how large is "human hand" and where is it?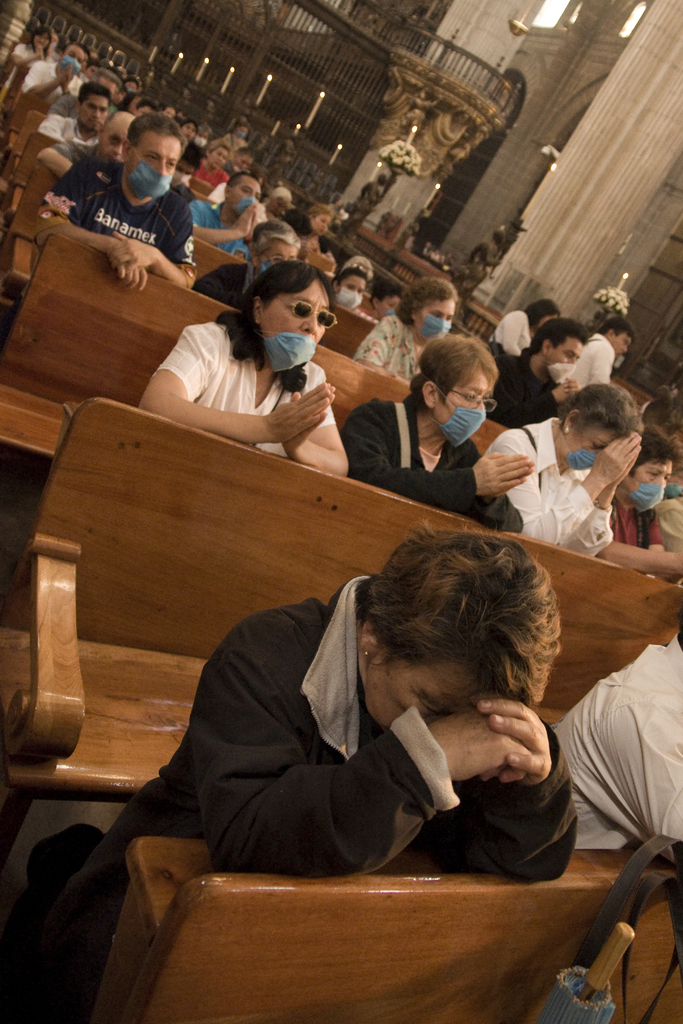
Bounding box: x1=561 y1=376 x2=580 y2=397.
